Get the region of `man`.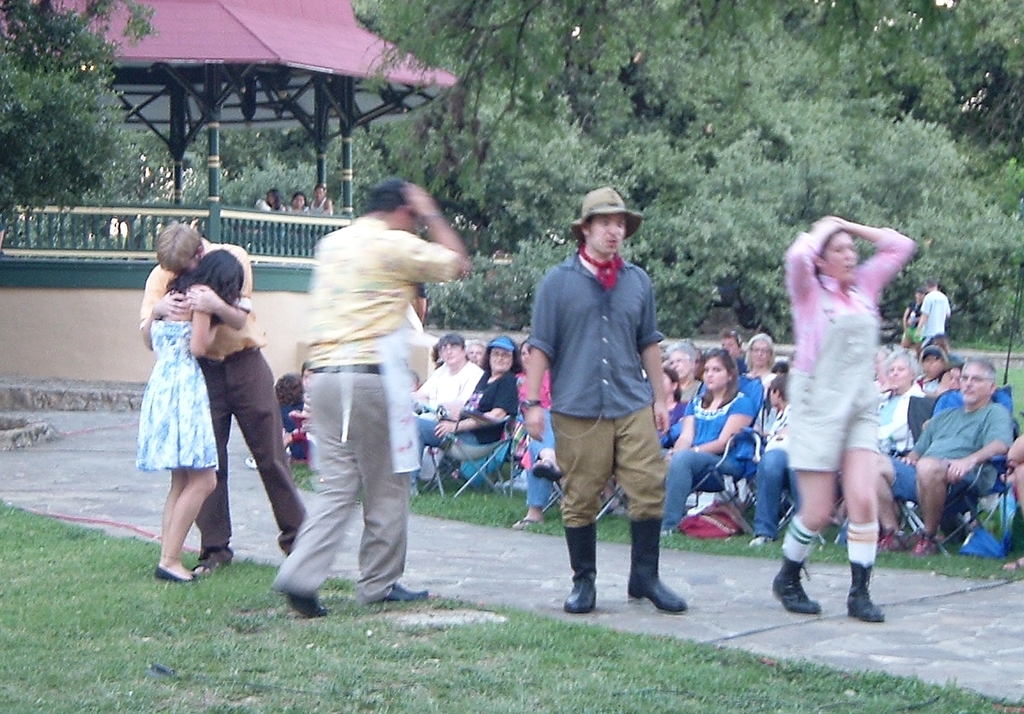
(x1=138, y1=224, x2=313, y2=575).
